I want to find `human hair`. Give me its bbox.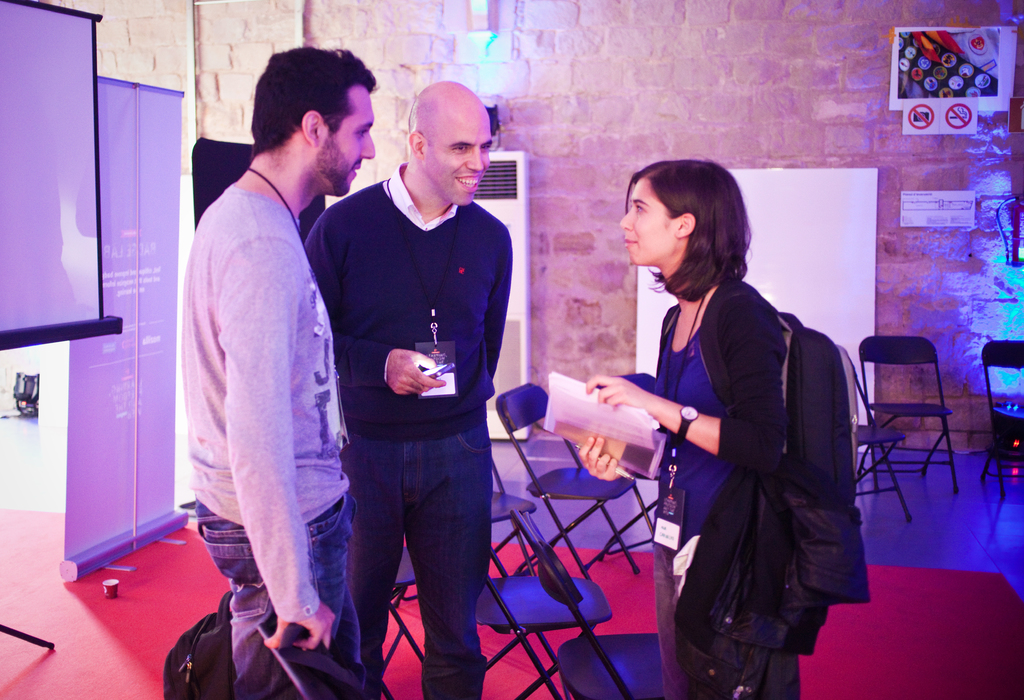
locate(619, 153, 751, 316).
